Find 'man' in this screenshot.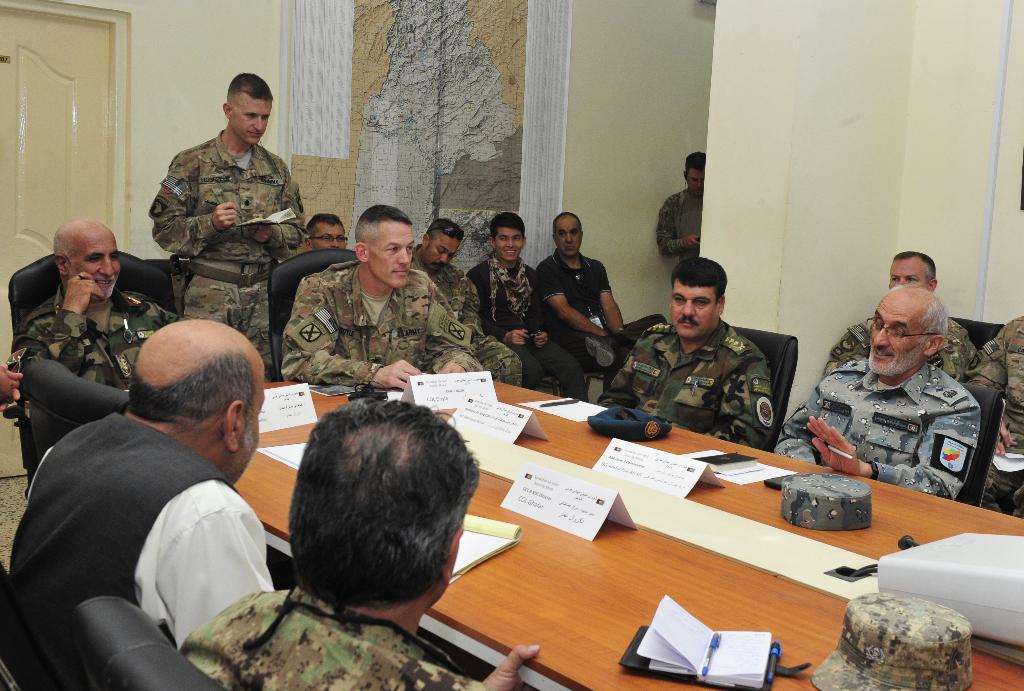
The bounding box for 'man' is [410, 219, 526, 388].
